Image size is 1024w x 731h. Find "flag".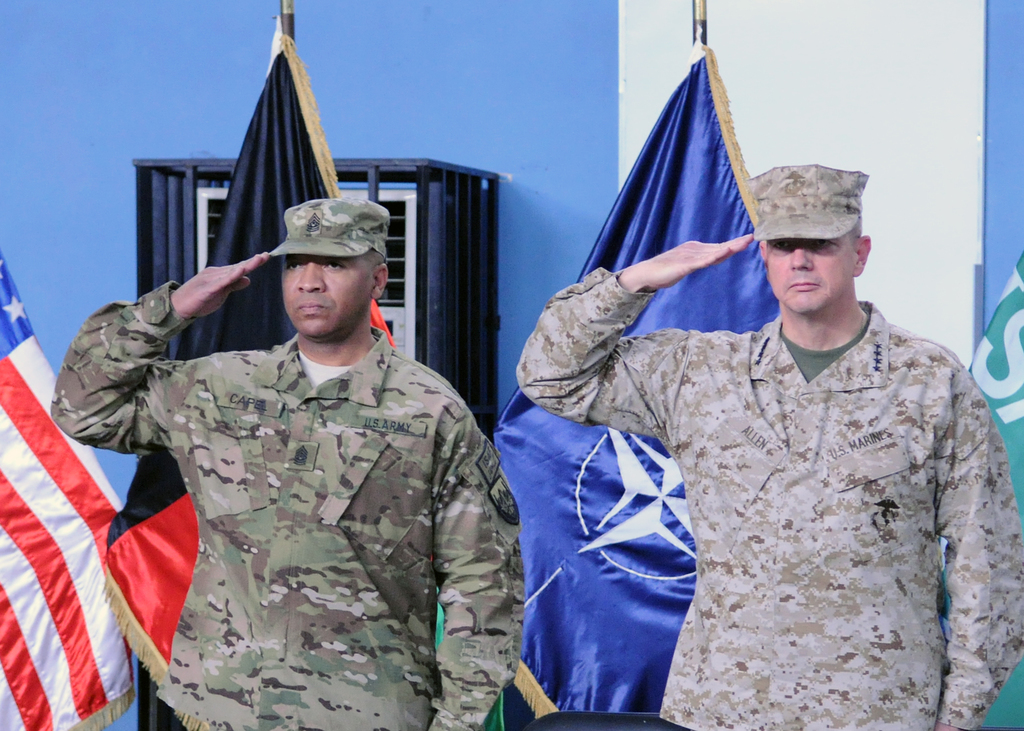
{"x1": 117, "y1": 0, "x2": 534, "y2": 730}.
